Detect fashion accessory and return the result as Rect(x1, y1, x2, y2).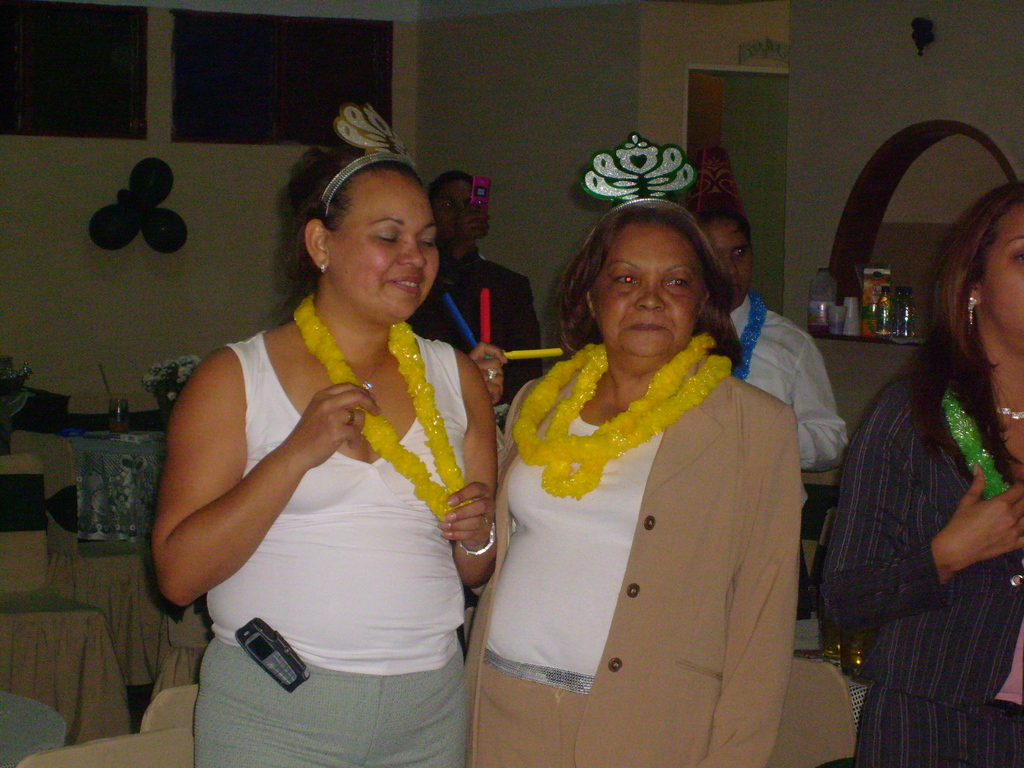
Rect(728, 292, 765, 380).
